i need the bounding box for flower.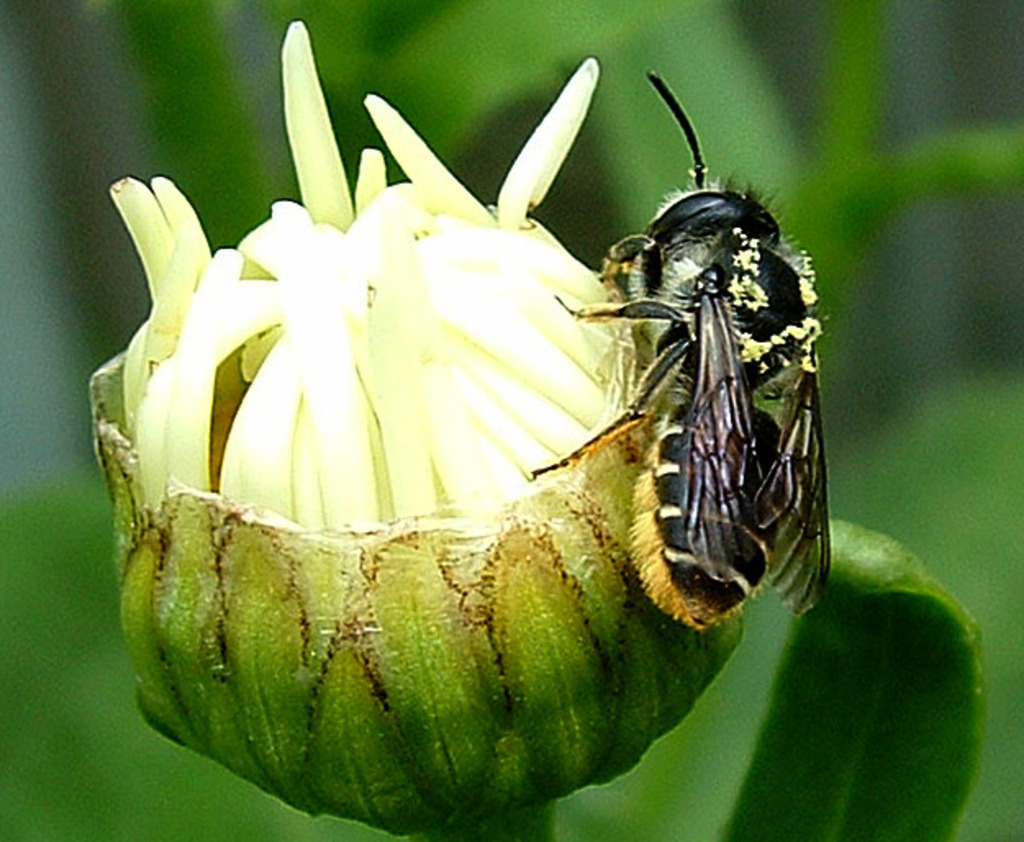
Here it is: BBox(82, 38, 857, 835).
